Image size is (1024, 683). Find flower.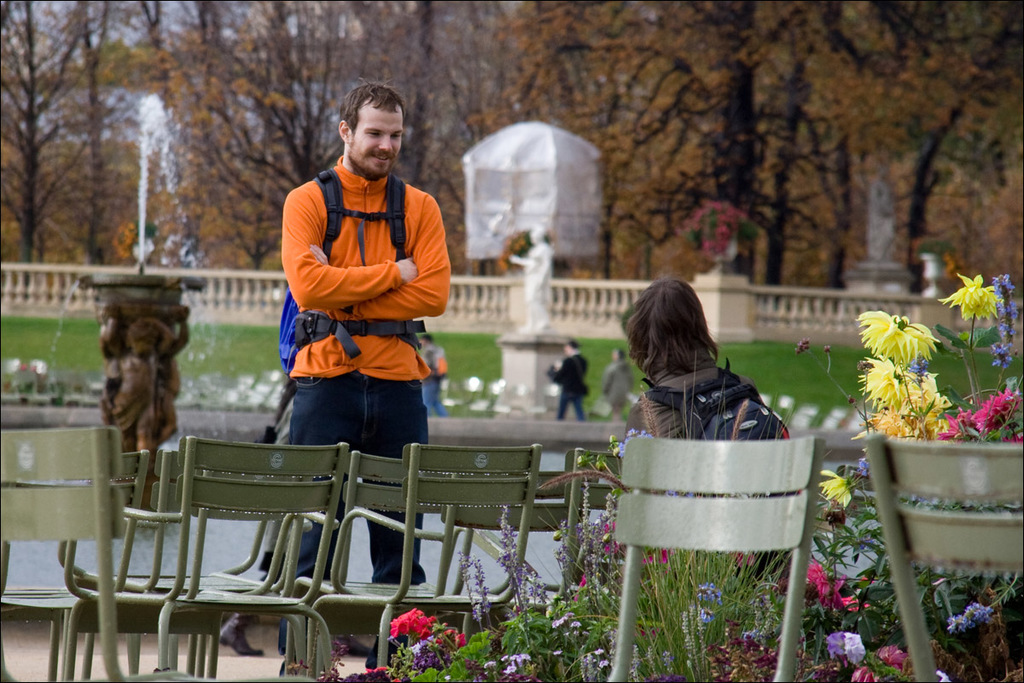
select_region(657, 546, 667, 561).
